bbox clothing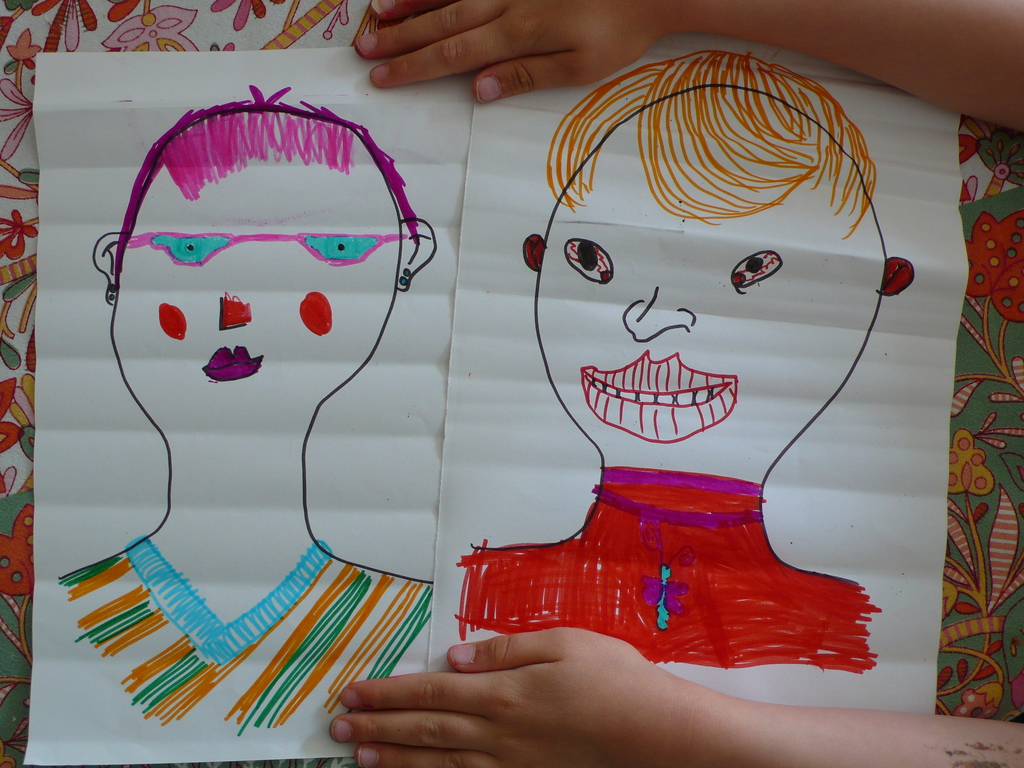
box(449, 458, 886, 684)
